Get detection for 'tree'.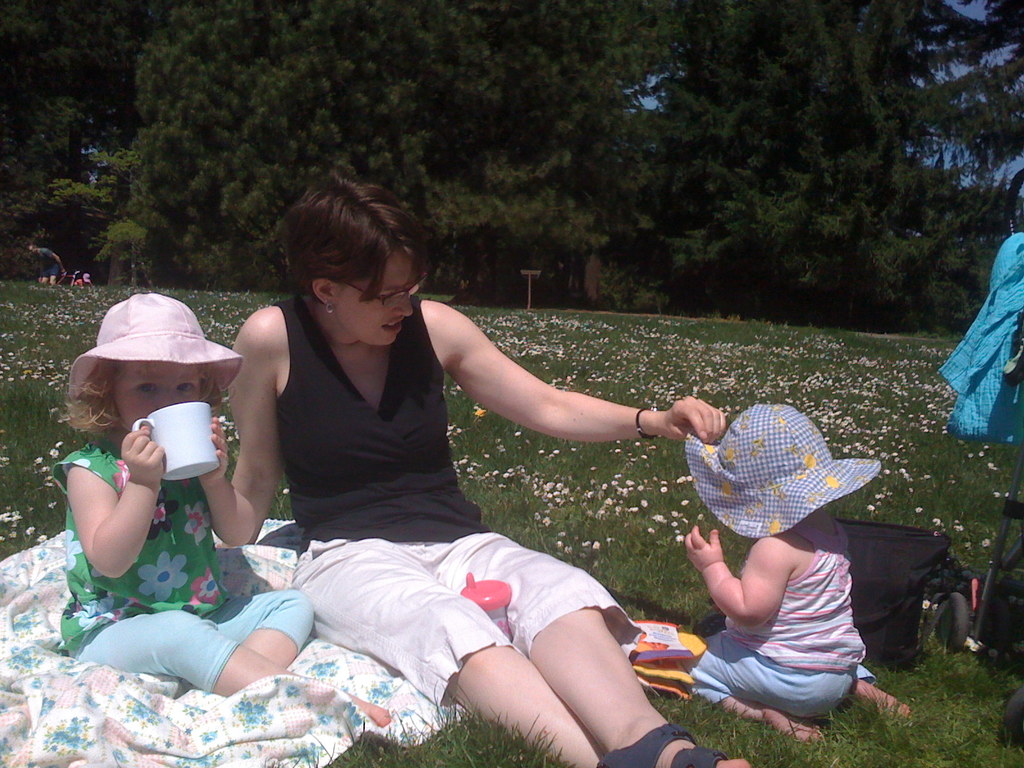
Detection: left=103, top=0, right=609, bottom=292.
